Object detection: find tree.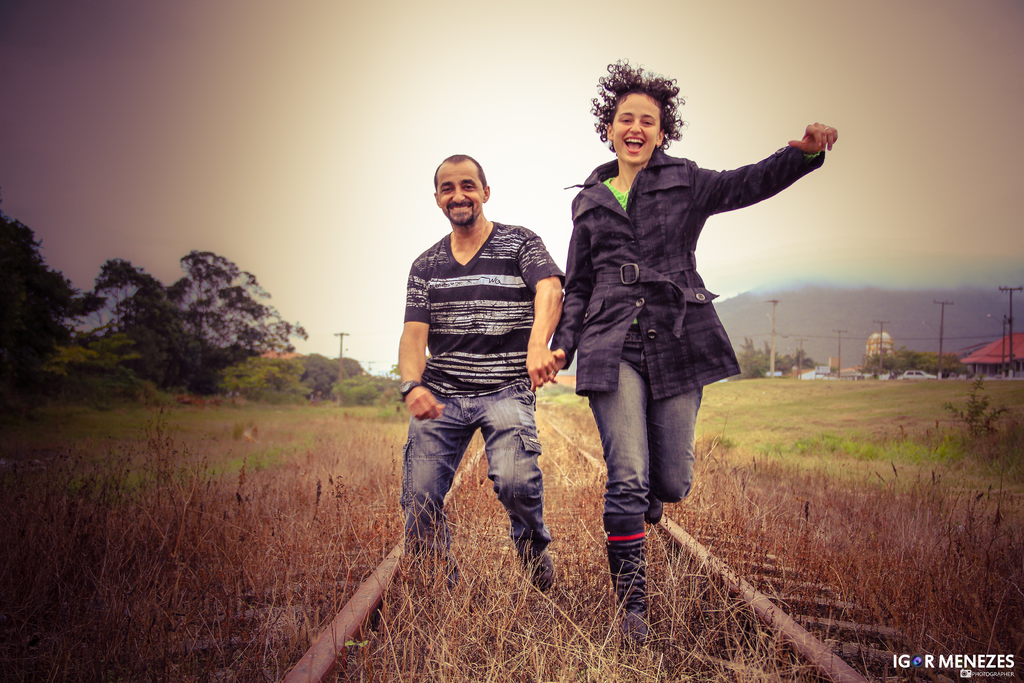
{"left": 0, "top": 210, "right": 109, "bottom": 372}.
